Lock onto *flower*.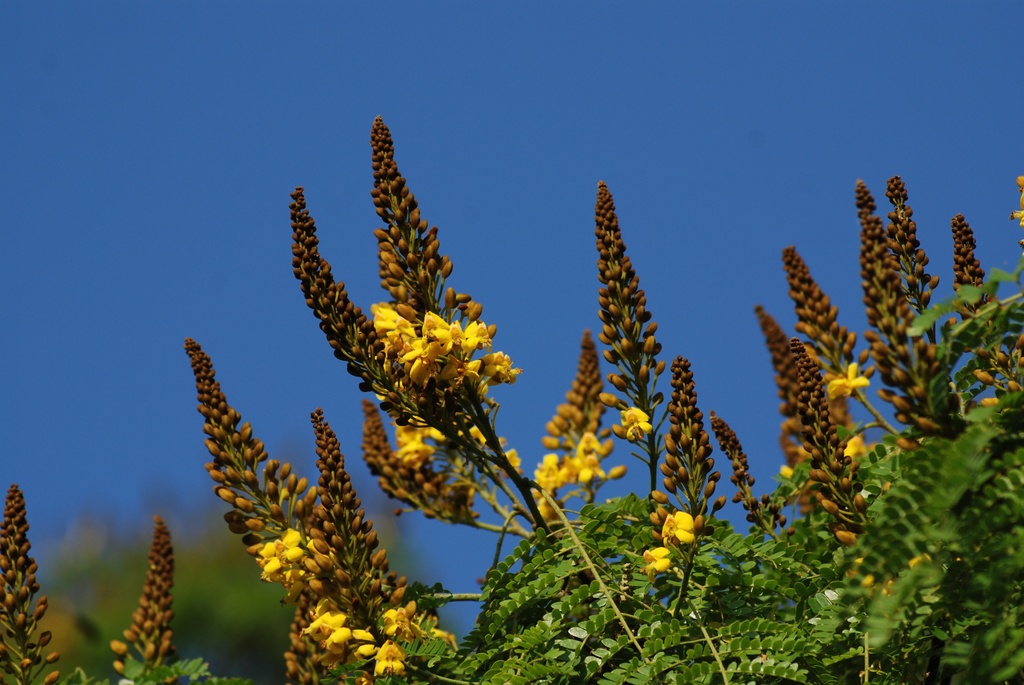
Locked: [820,356,871,404].
